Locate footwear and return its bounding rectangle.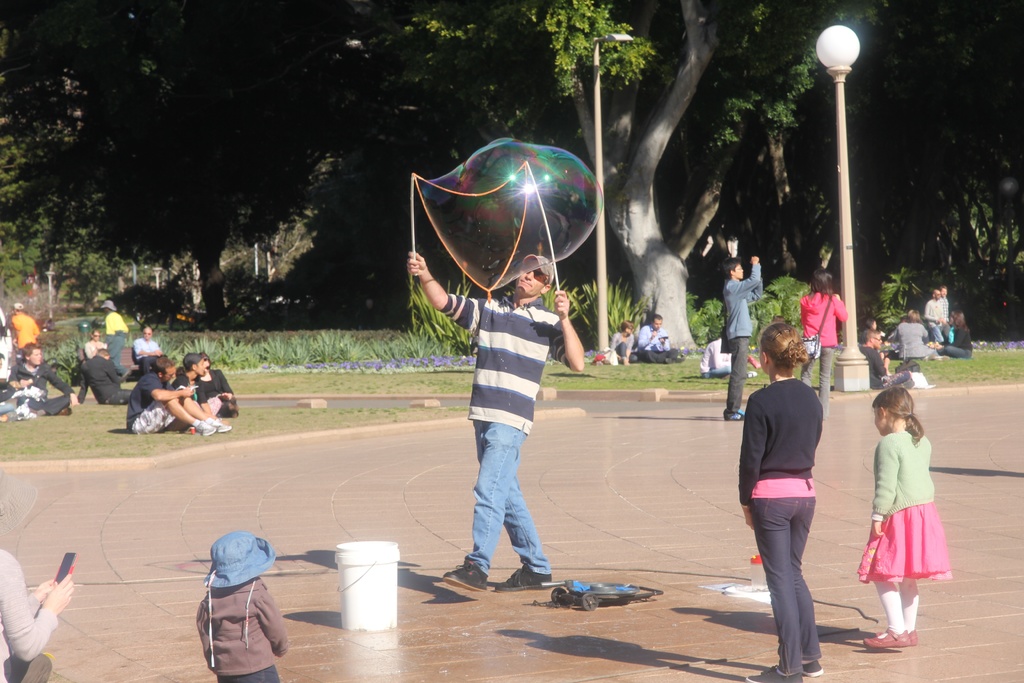
Rect(744, 662, 801, 682).
